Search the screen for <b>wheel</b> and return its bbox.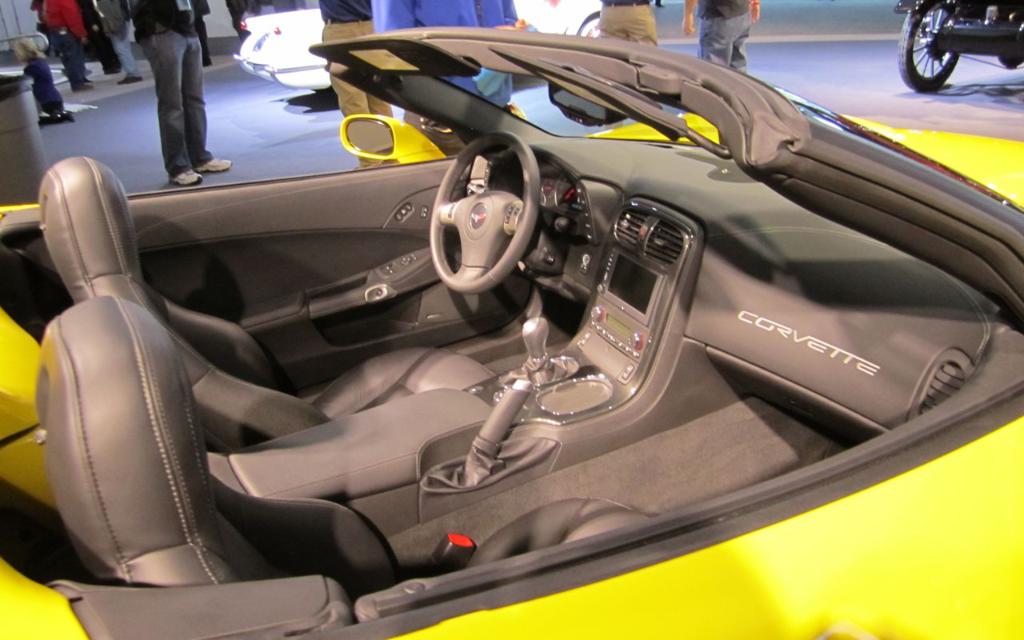
Found: BBox(918, 13, 981, 83).
